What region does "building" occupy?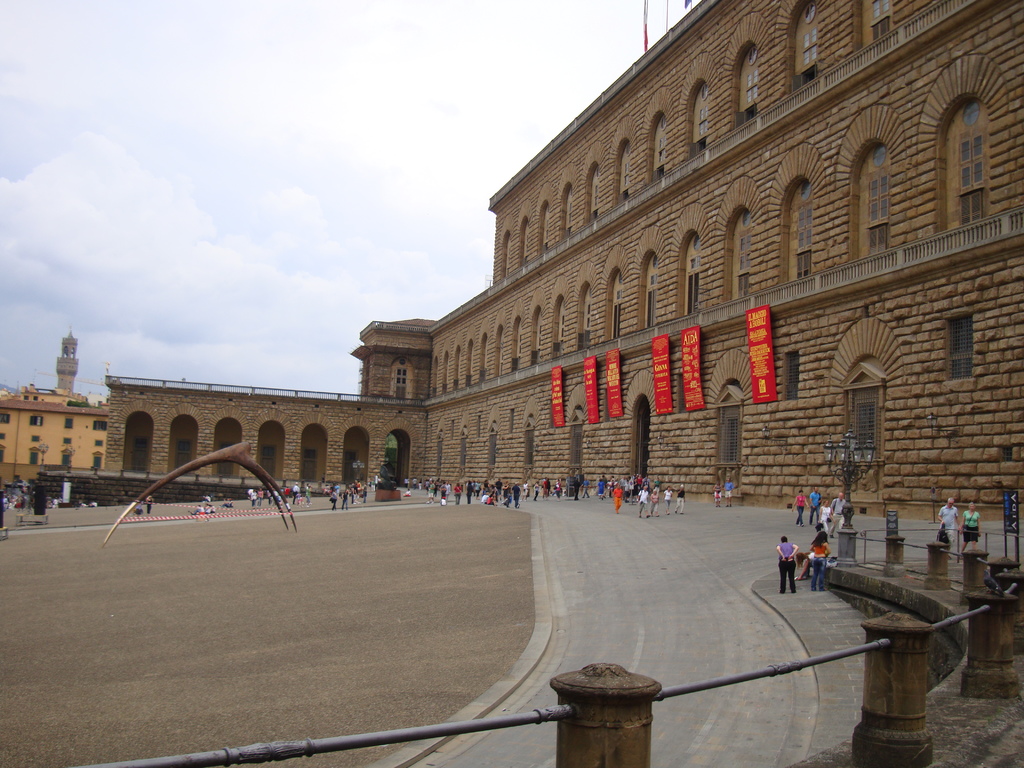
pyautogui.locateOnScreen(4, 338, 97, 487).
